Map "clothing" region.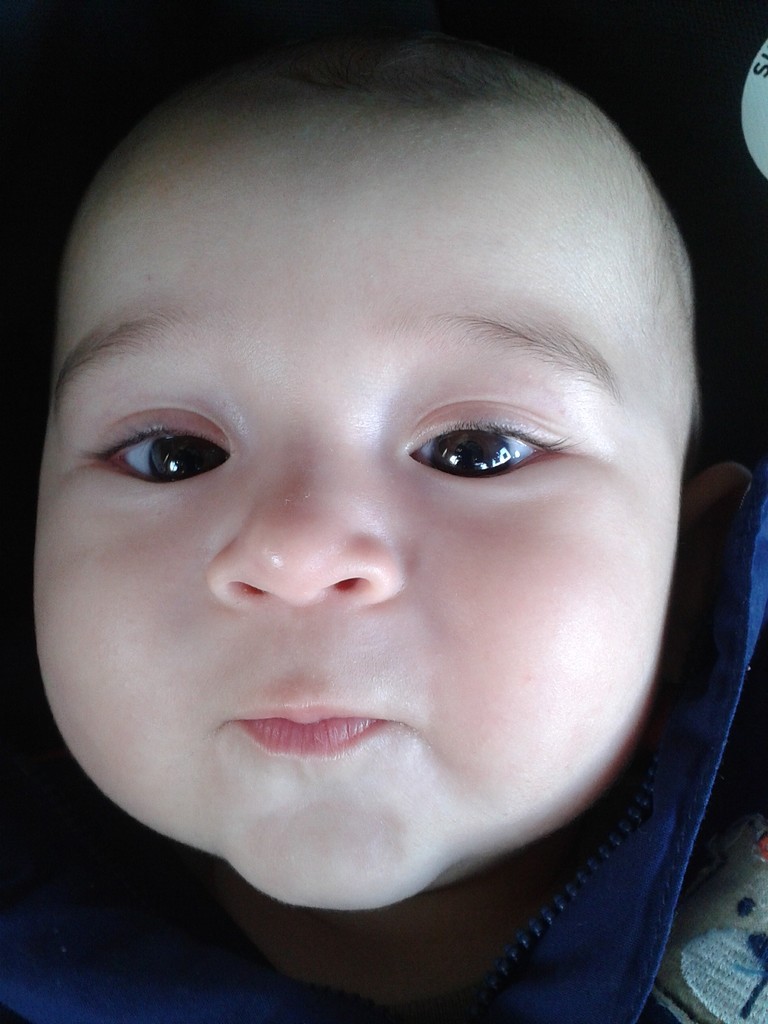
Mapped to locate(0, 481, 767, 1023).
